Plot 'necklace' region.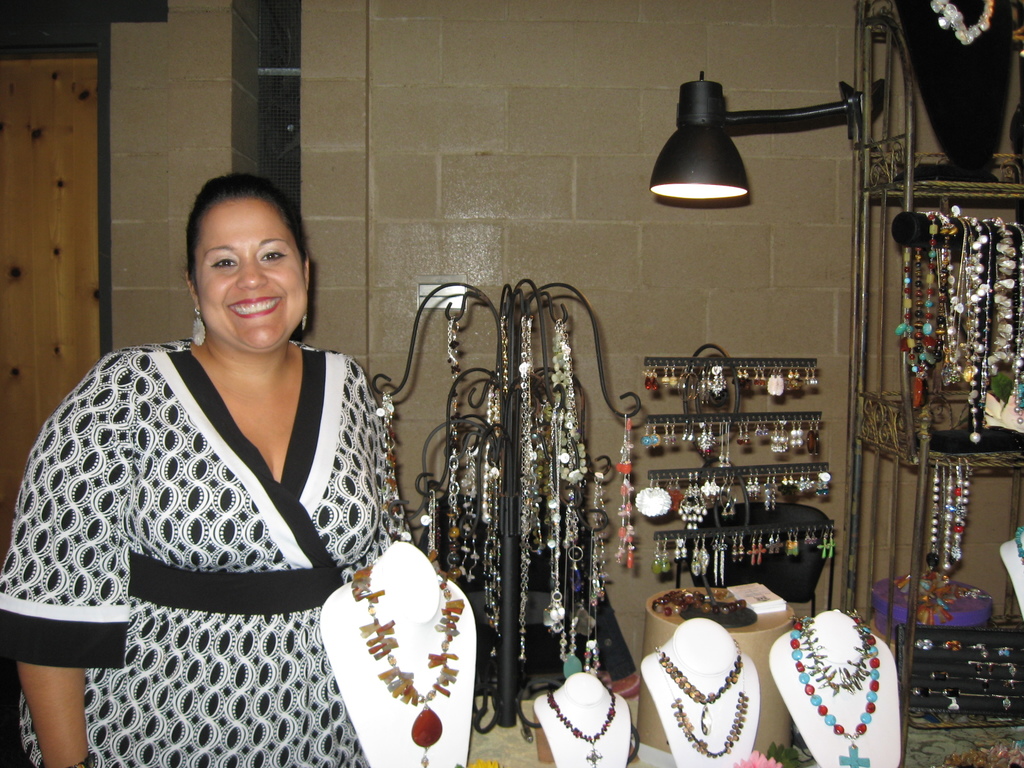
Plotted at crop(957, 457, 964, 543).
